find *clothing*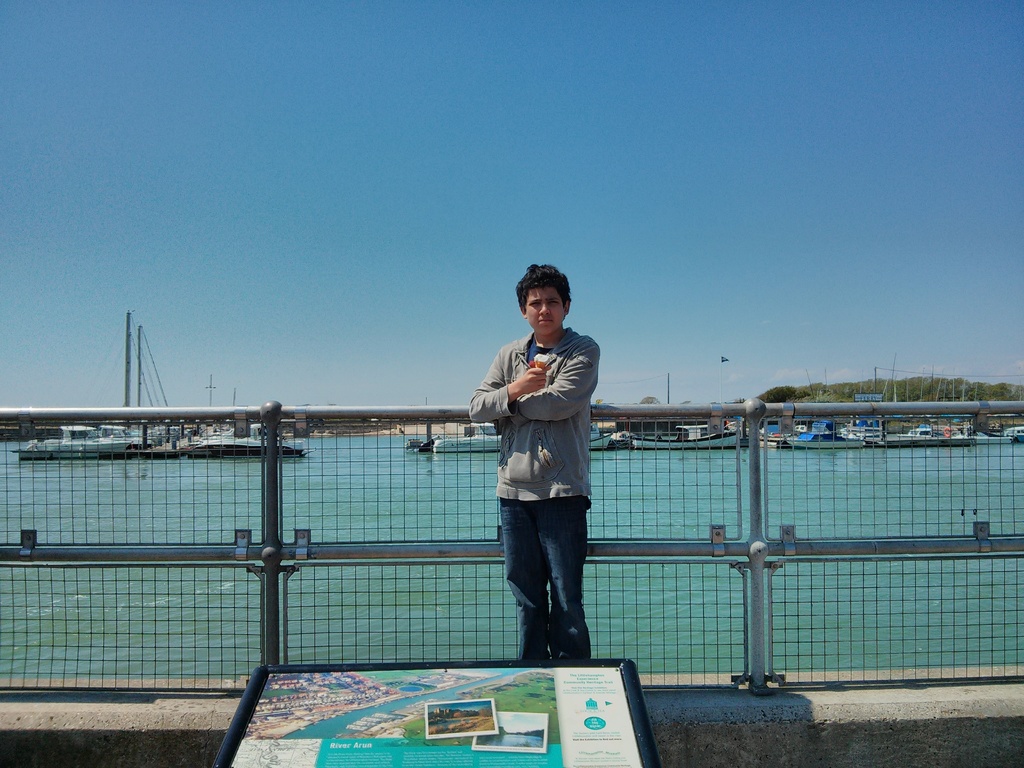
rect(478, 307, 606, 624)
